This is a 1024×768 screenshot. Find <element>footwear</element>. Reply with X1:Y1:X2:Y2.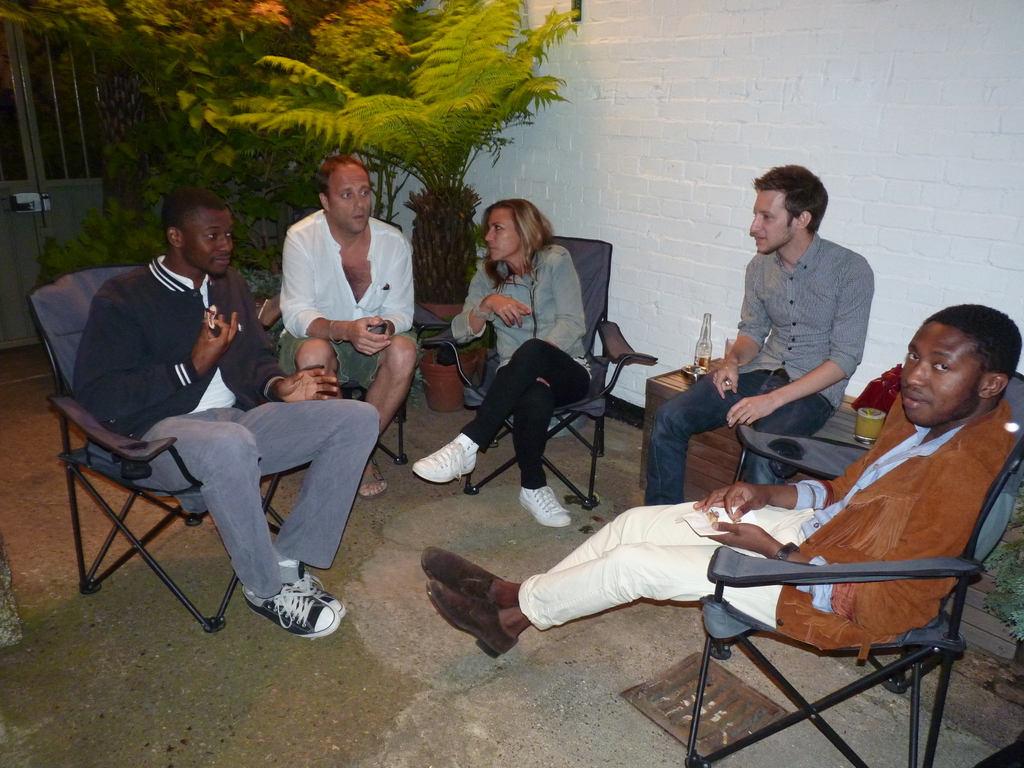
429:578:530:660.
